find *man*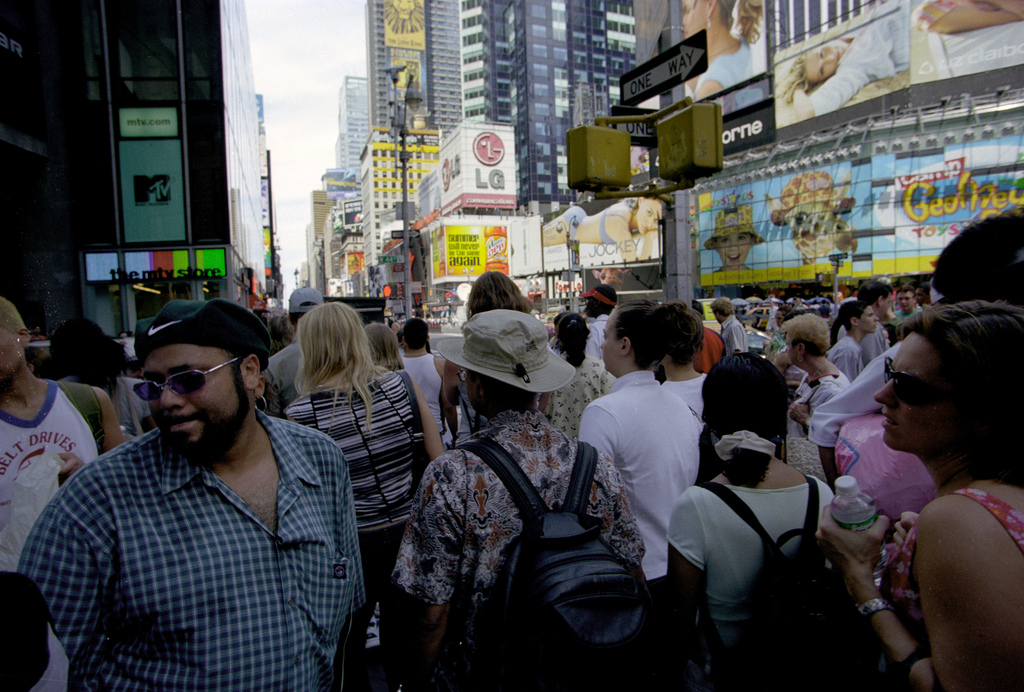
264, 289, 323, 419
